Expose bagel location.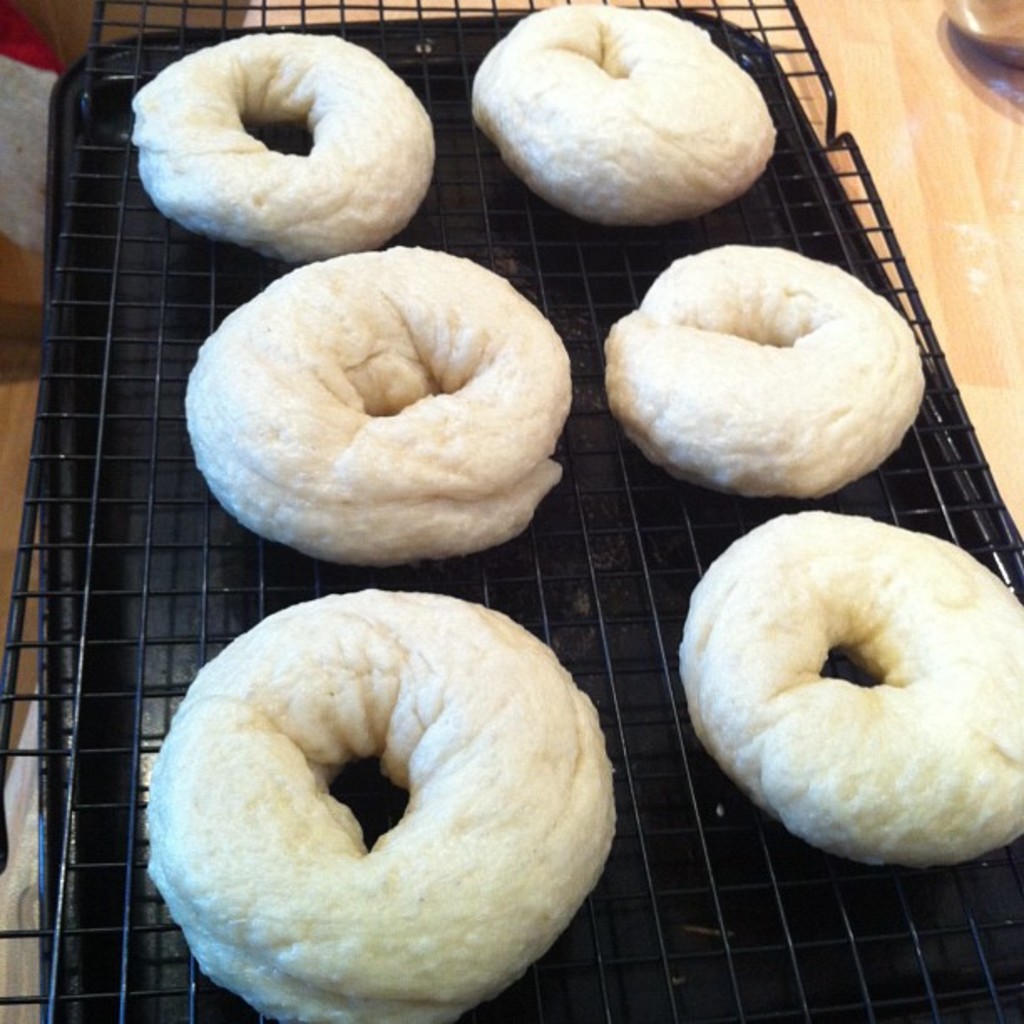
Exposed at (left=125, top=28, right=433, bottom=268).
